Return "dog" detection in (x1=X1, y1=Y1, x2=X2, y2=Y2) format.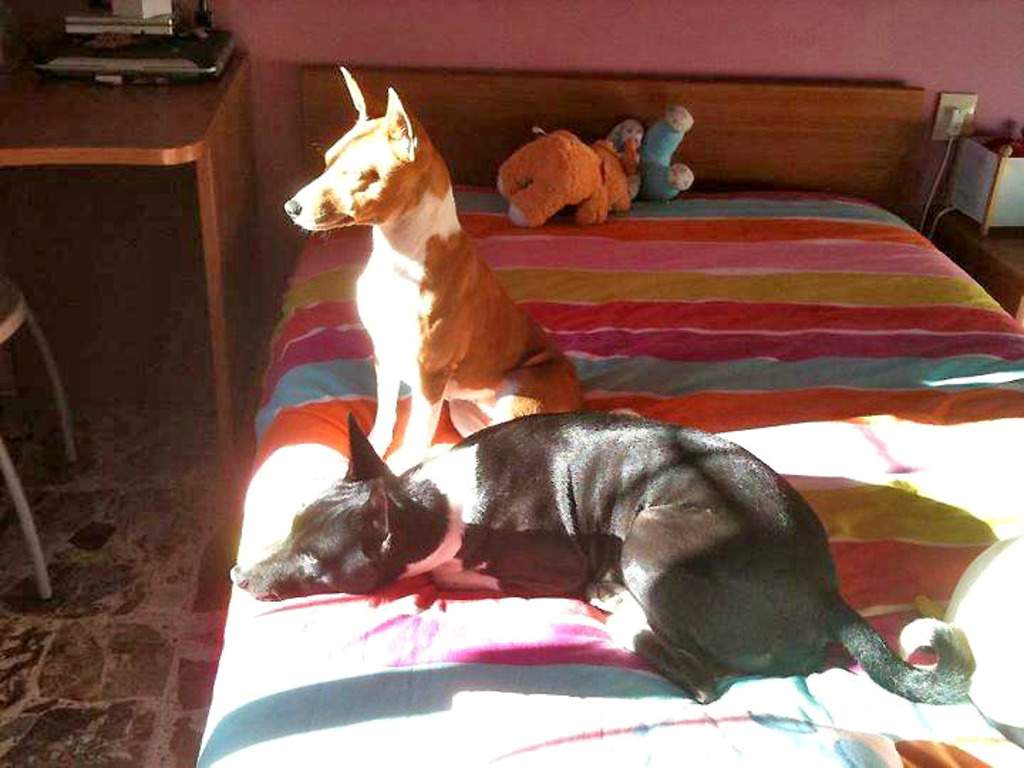
(x1=229, y1=411, x2=977, y2=705).
